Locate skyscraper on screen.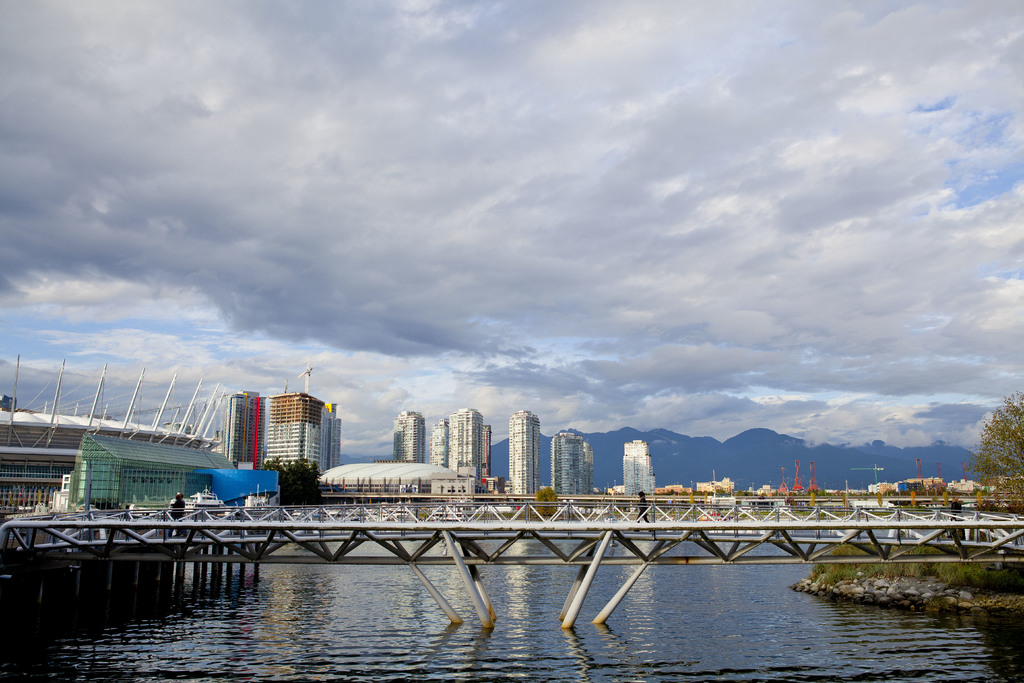
On screen at left=429, top=402, right=500, bottom=481.
